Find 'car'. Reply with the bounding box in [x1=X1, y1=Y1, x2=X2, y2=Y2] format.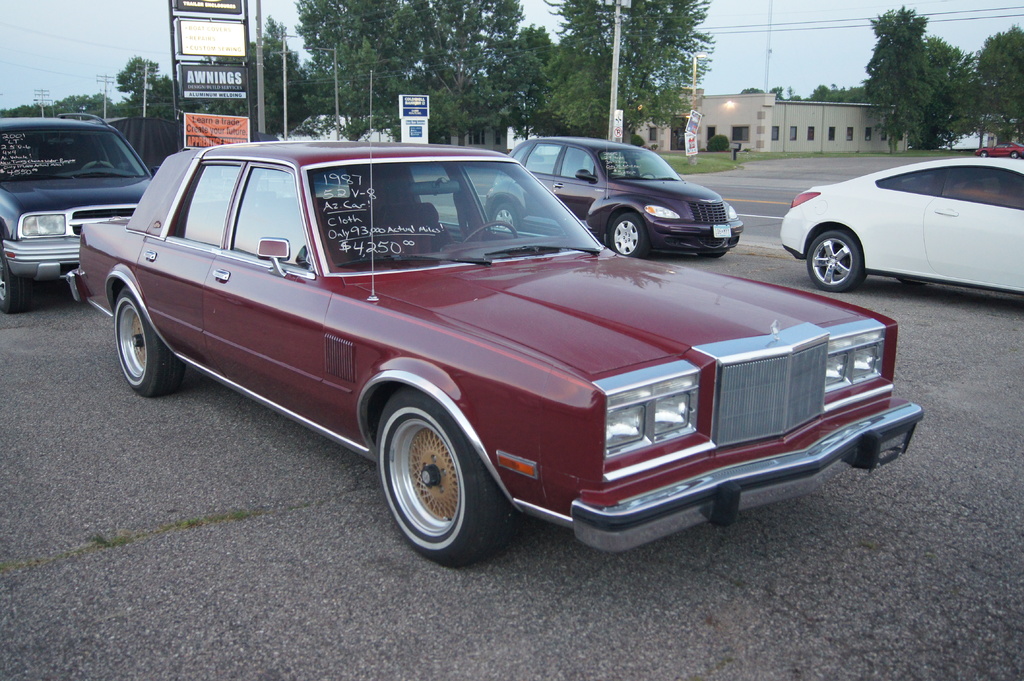
[x1=478, y1=136, x2=746, y2=252].
